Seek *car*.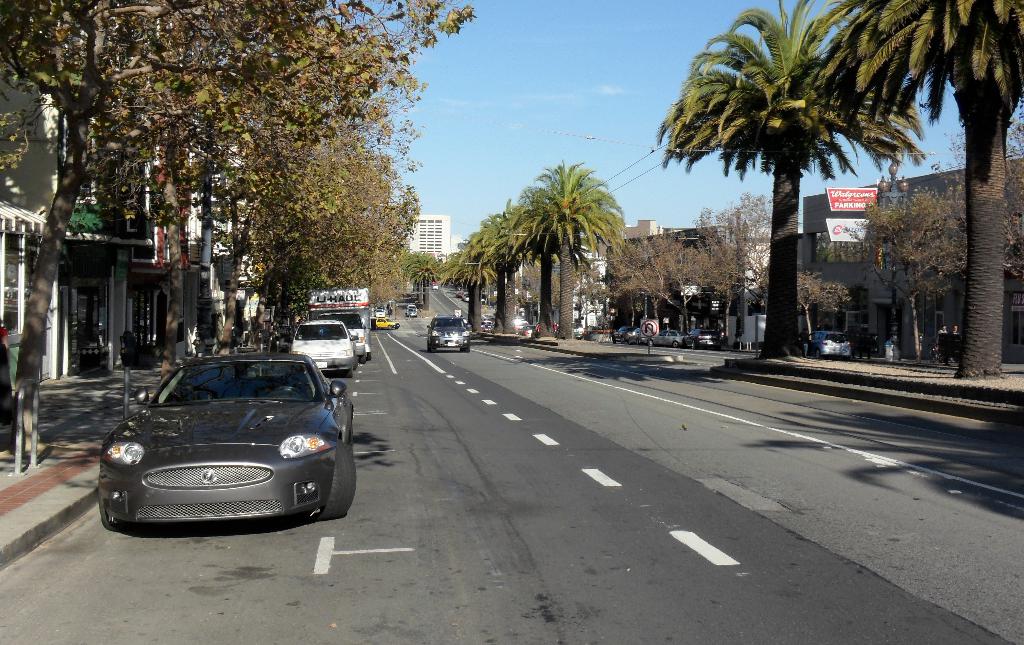
x1=689 y1=329 x2=717 y2=349.
